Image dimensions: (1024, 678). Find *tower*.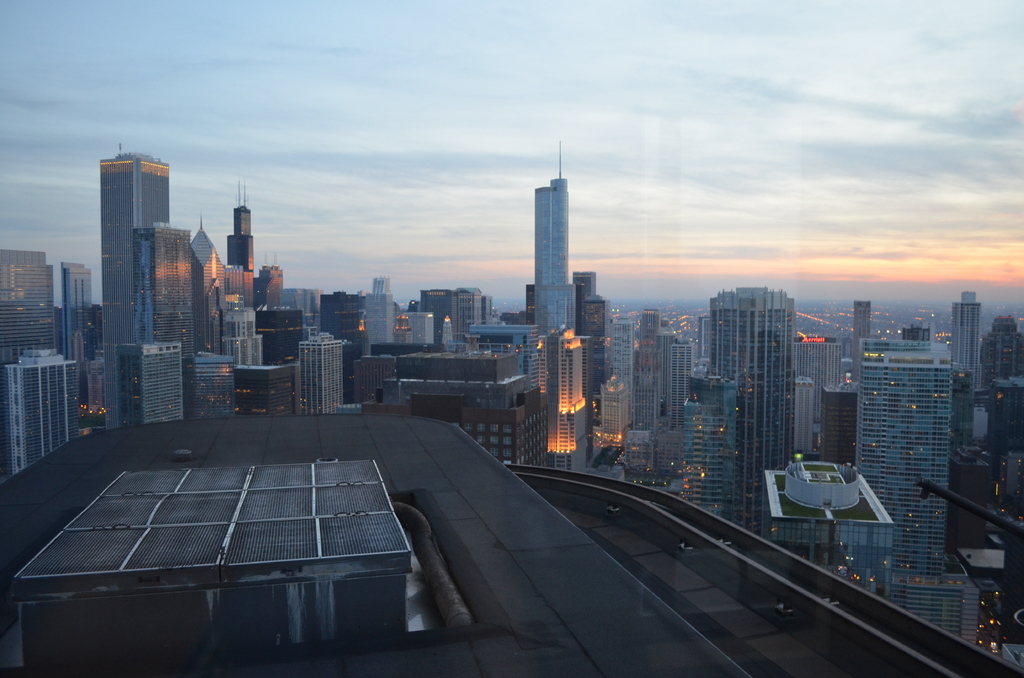
791/338/837/458.
